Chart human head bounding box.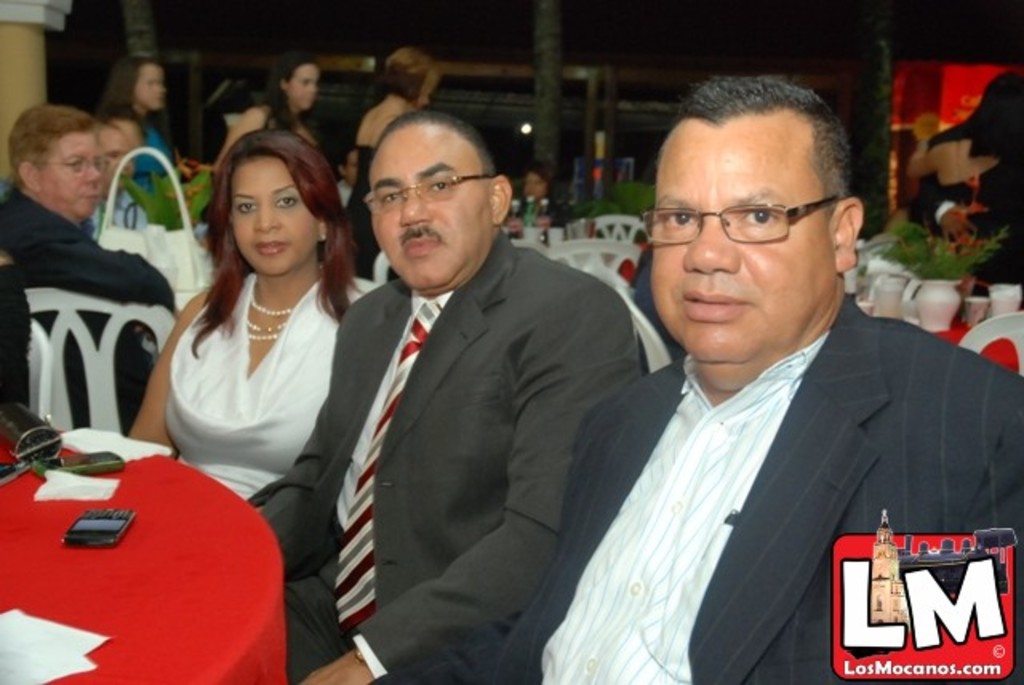
Charted: 179, 120, 322, 275.
